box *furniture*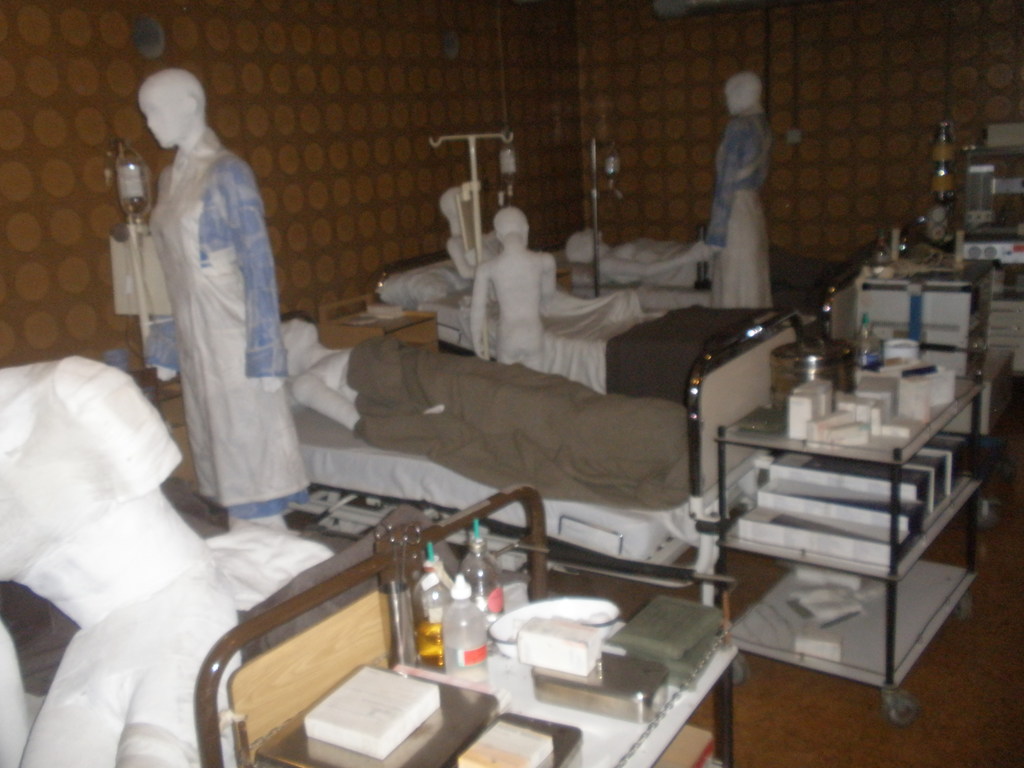
279 308 801 606
